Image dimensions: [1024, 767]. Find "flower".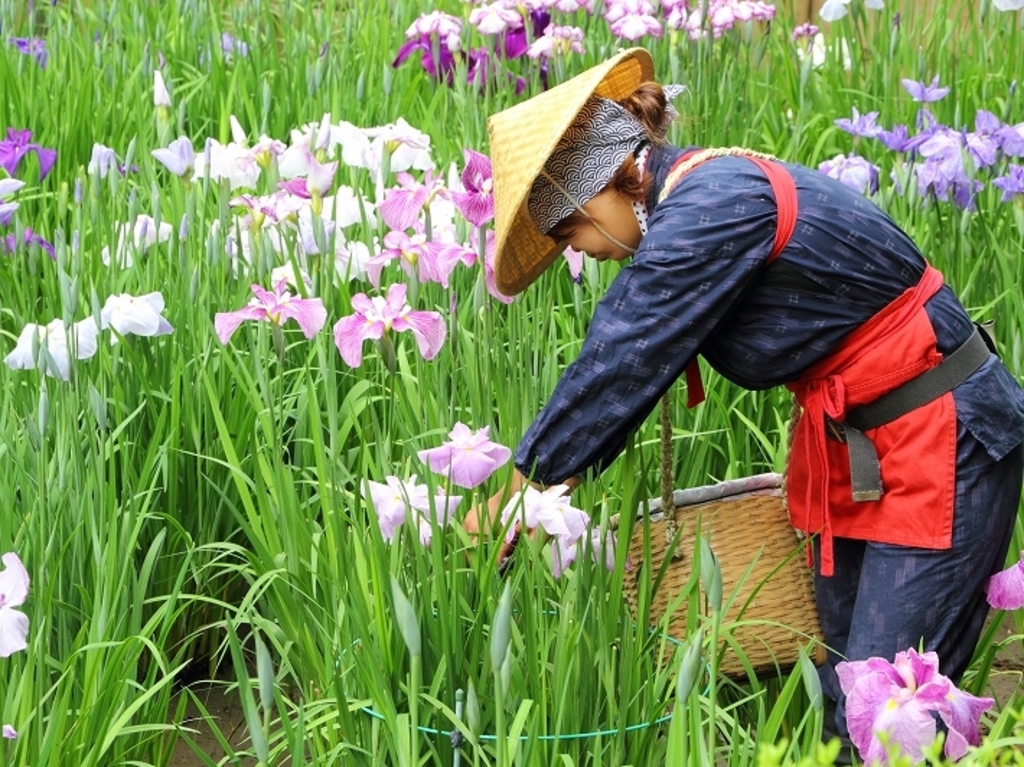
{"left": 13, "top": 29, "right": 48, "bottom": 72}.
